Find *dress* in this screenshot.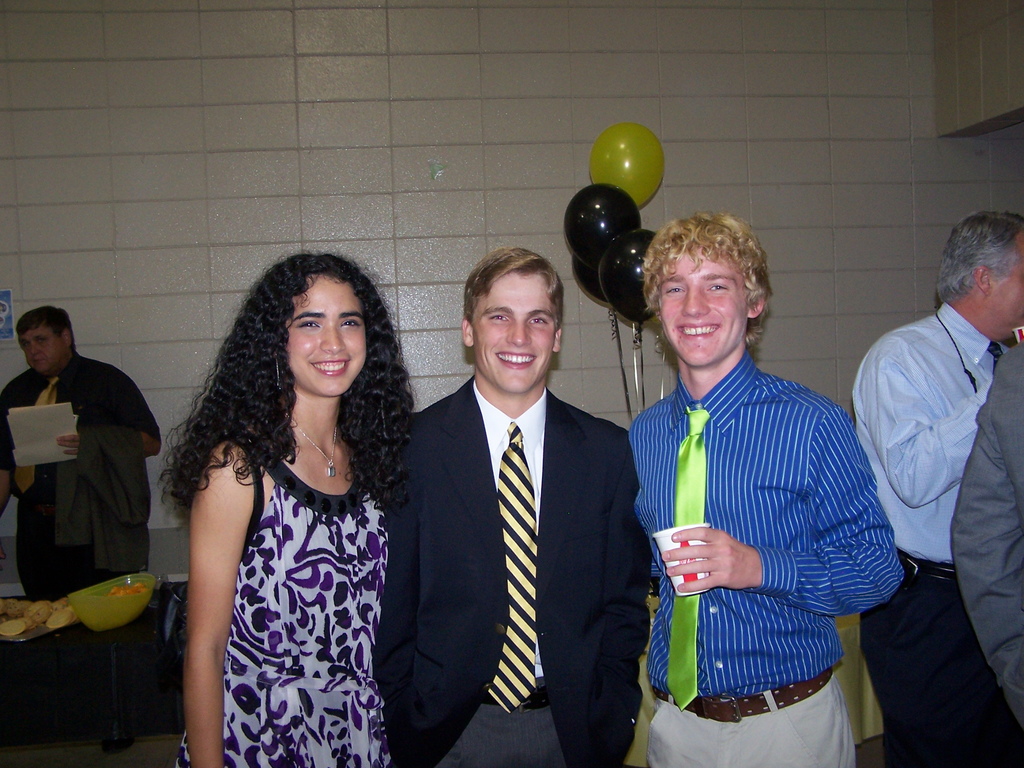
The bounding box for *dress* is <region>172, 441, 402, 767</region>.
